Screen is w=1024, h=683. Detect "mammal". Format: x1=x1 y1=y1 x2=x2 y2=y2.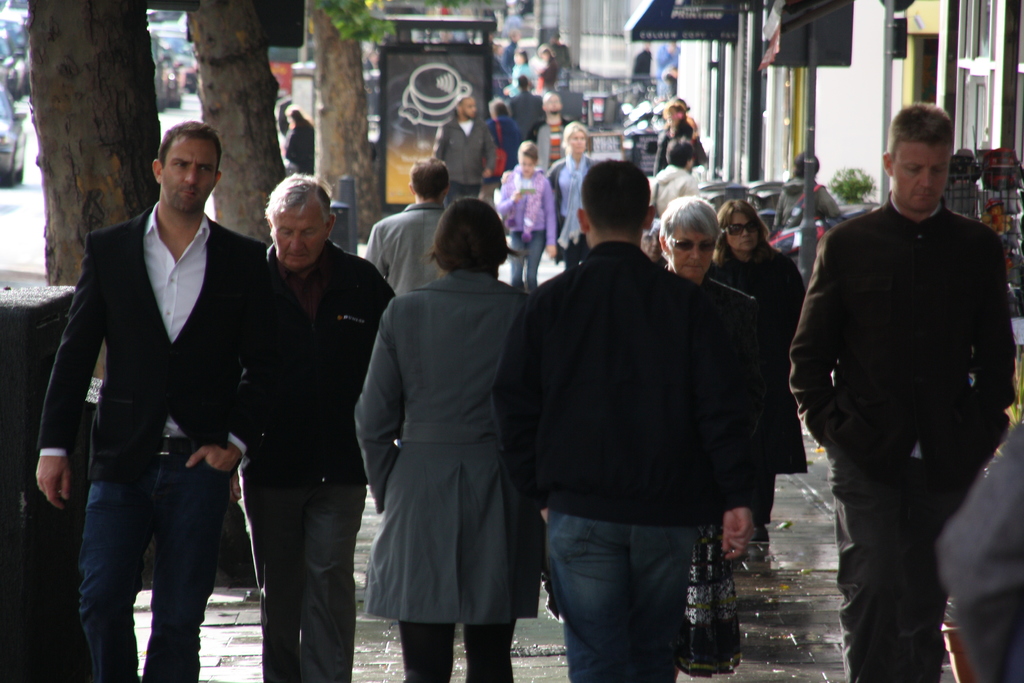
x1=507 y1=72 x2=546 y2=139.
